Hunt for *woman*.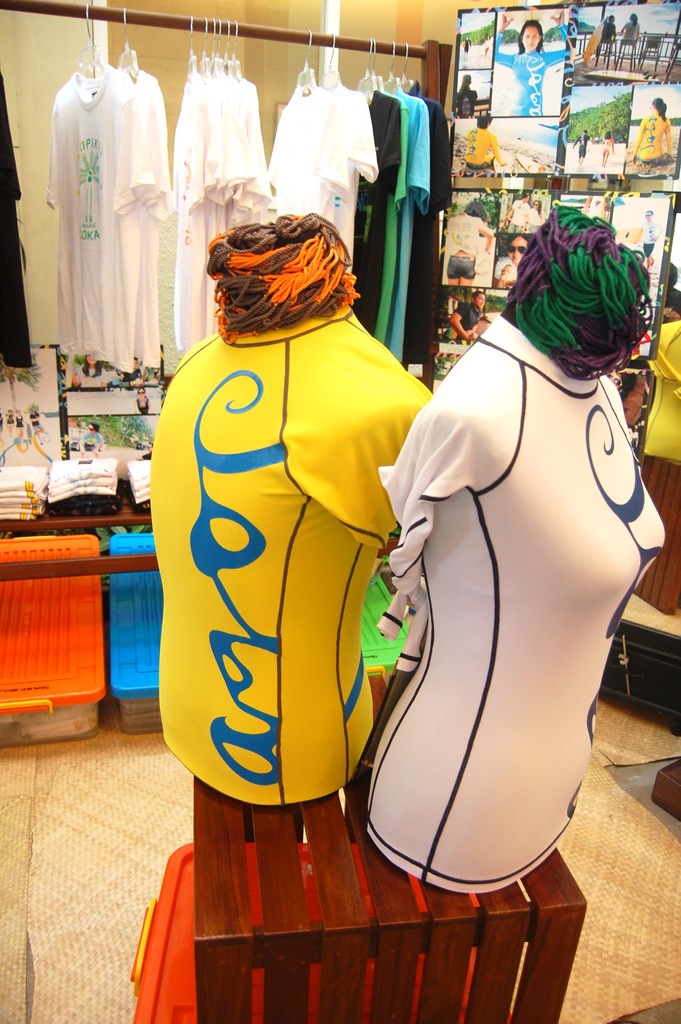
Hunted down at box(464, 118, 500, 166).
